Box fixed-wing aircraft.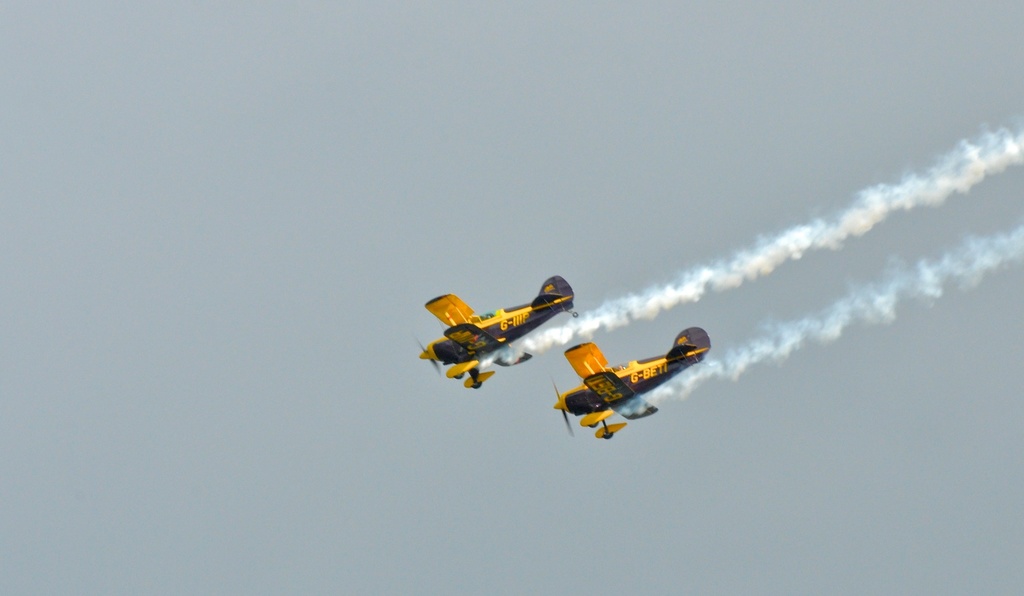
Rect(550, 327, 714, 441).
